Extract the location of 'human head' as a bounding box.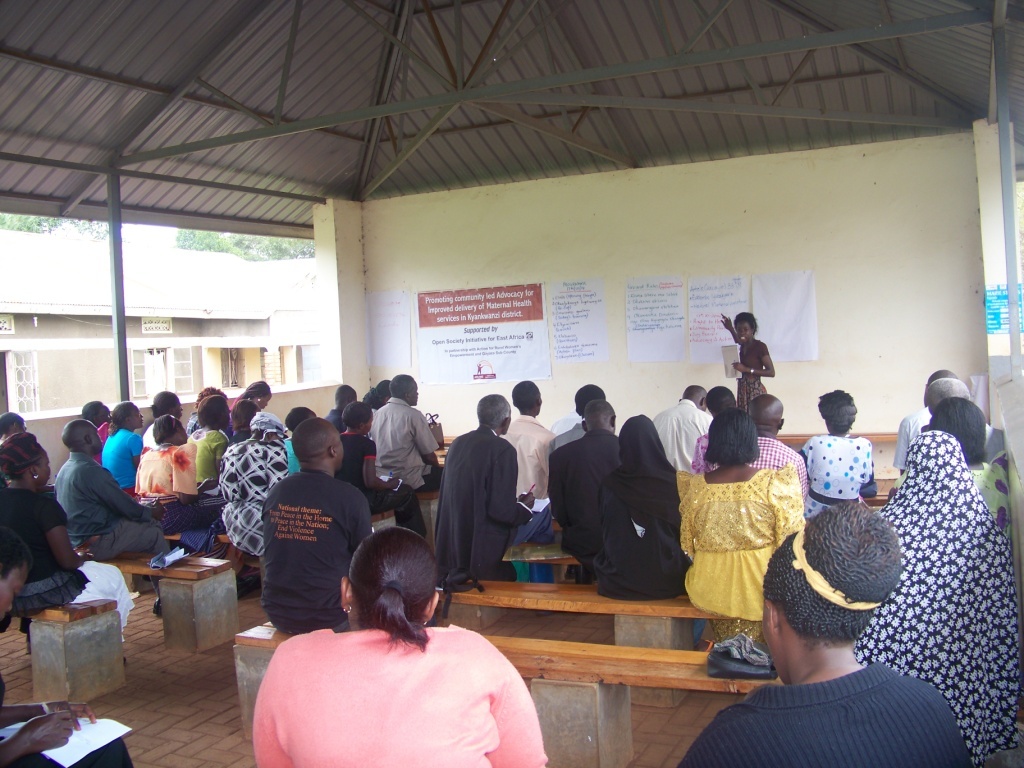
(573,383,606,415).
